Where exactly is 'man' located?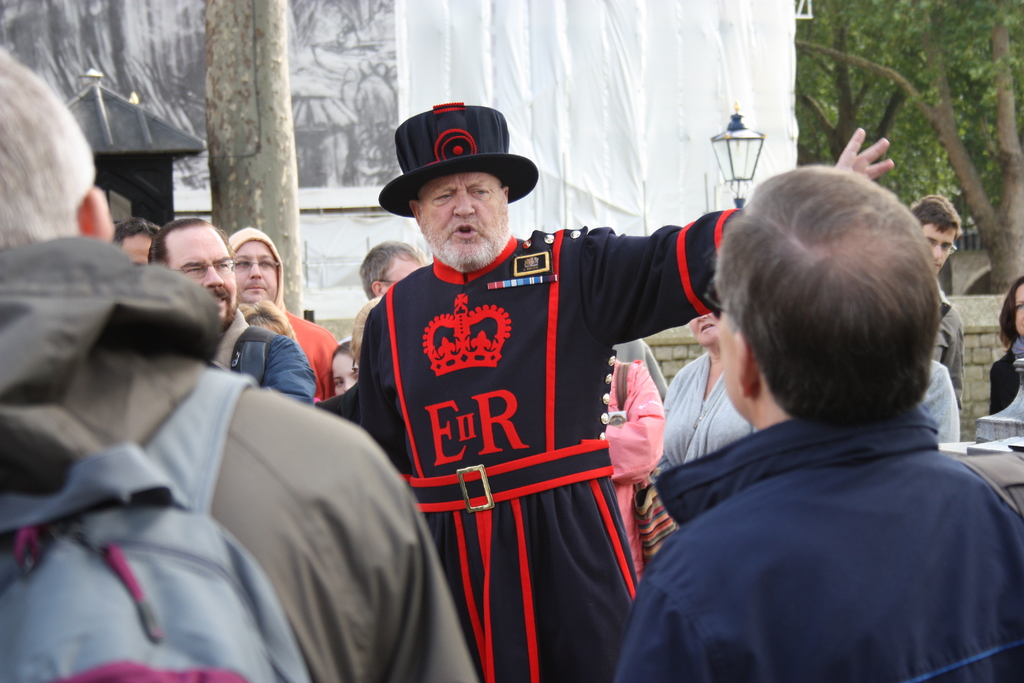
Its bounding box is l=0, t=47, r=477, b=682.
